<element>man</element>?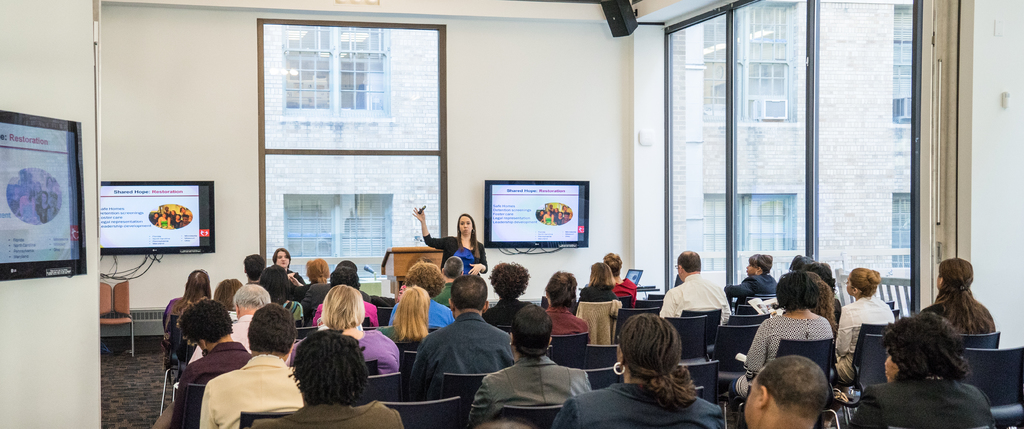
BBox(300, 260, 371, 309)
